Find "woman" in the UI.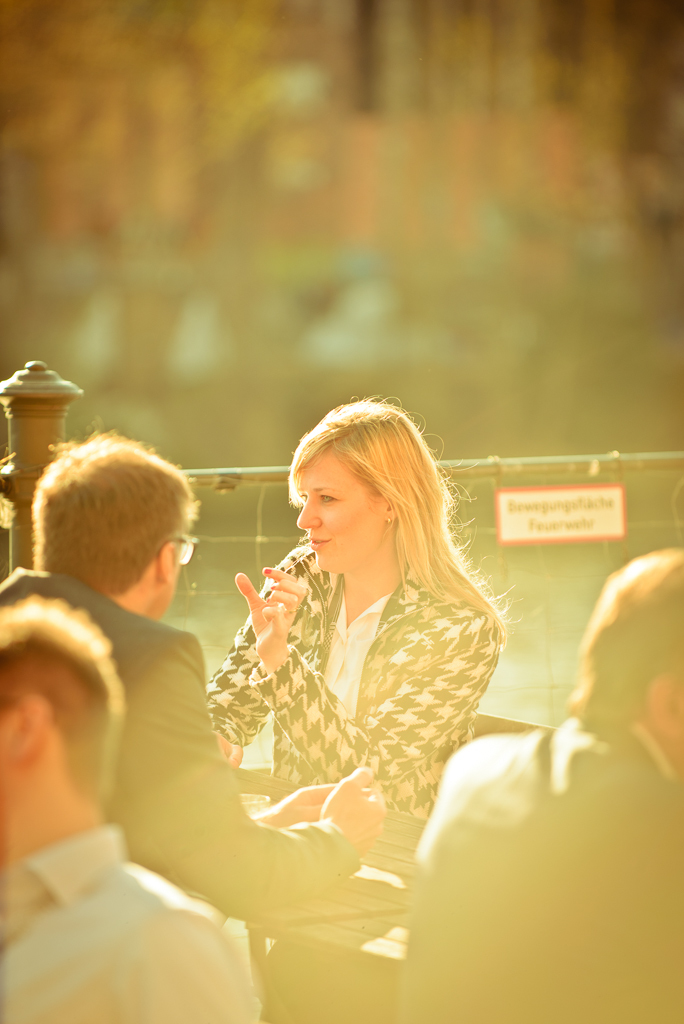
UI element at l=196, t=397, r=524, b=883.
